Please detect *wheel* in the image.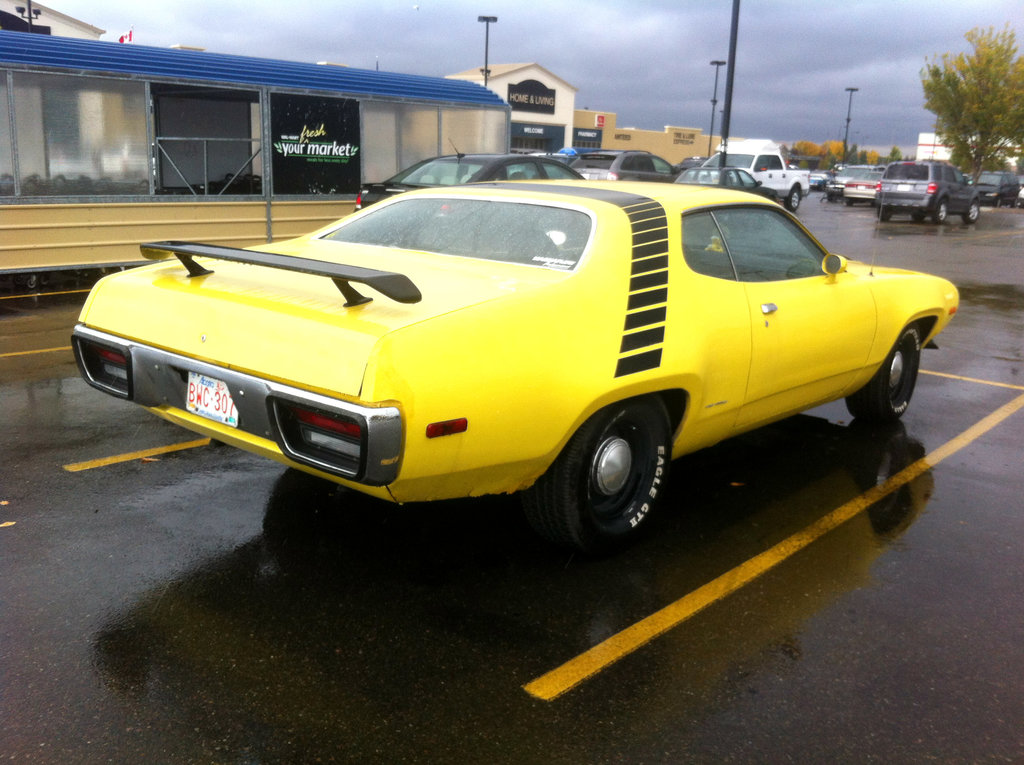
[left=524, top=393, right=673, bottom=554].
